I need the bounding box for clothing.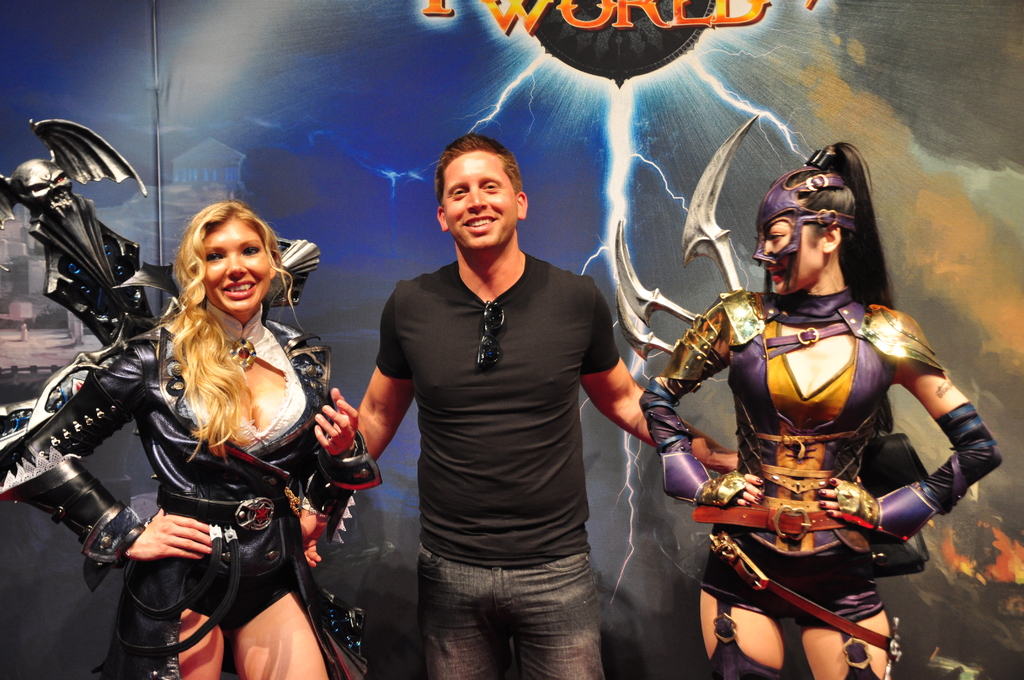
Here it is: 376,254,630,678.
